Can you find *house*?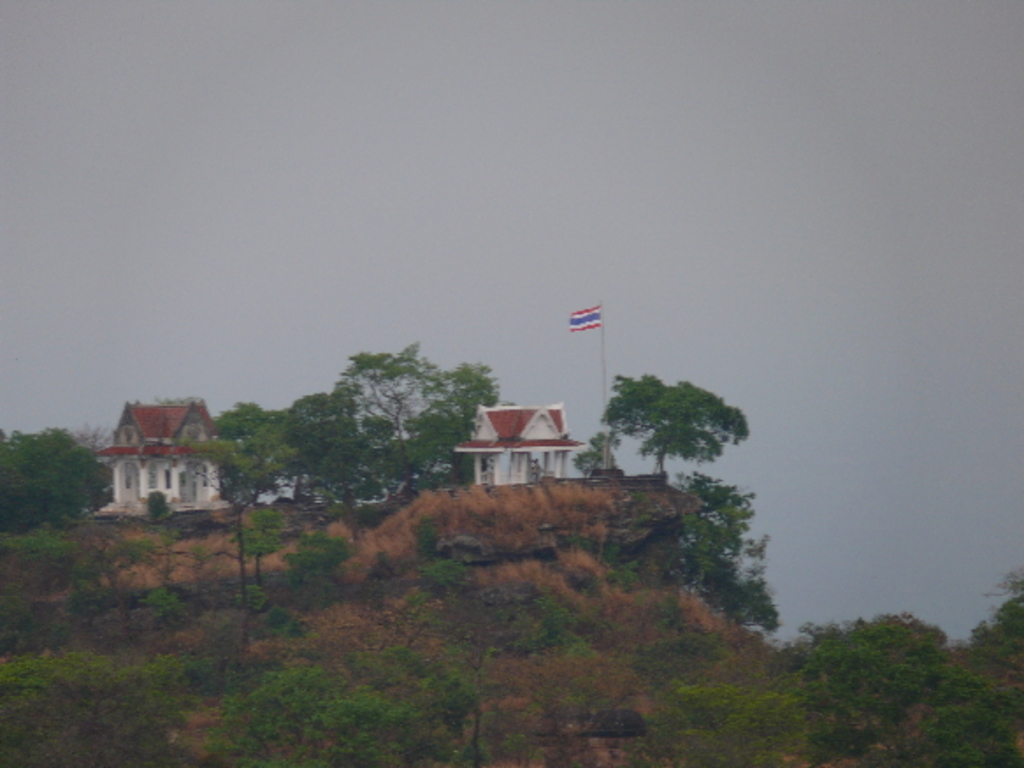
Yes, bounding box: [left=76, top=404, right=230, bottom=518].
